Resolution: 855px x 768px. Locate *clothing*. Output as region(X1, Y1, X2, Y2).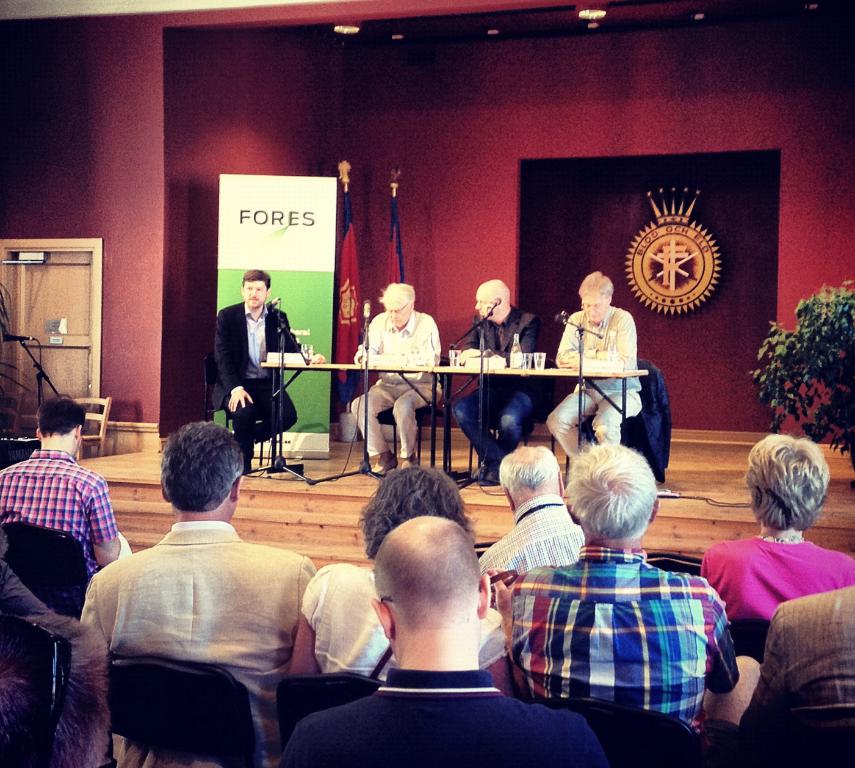
region(299, 574, 502, 678).
